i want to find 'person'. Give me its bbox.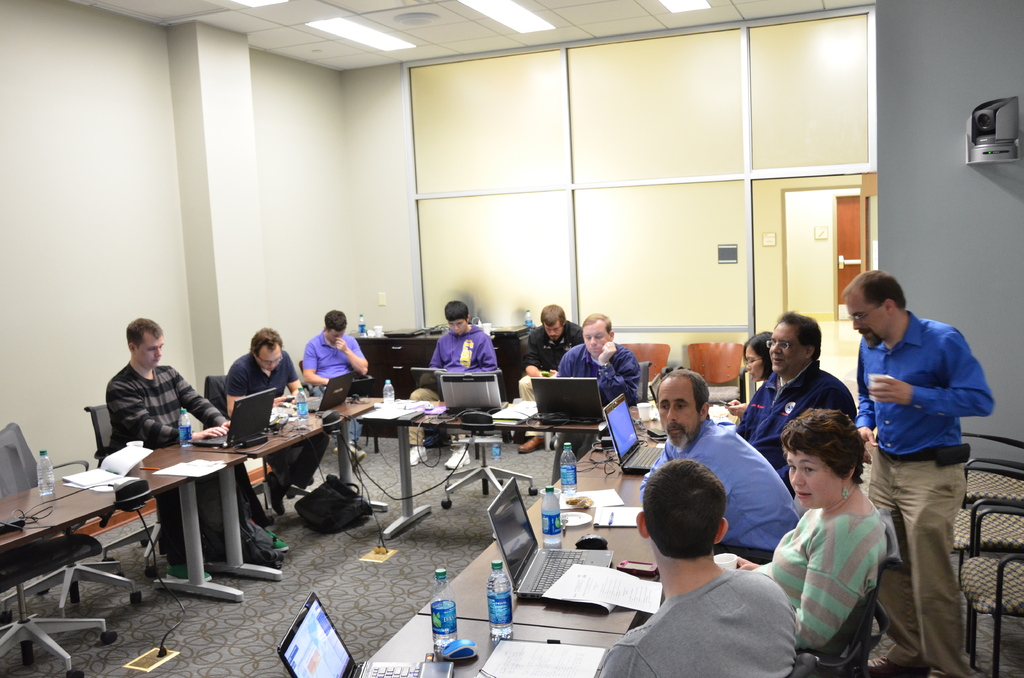
l=734, t=298, r=859, b=477.
